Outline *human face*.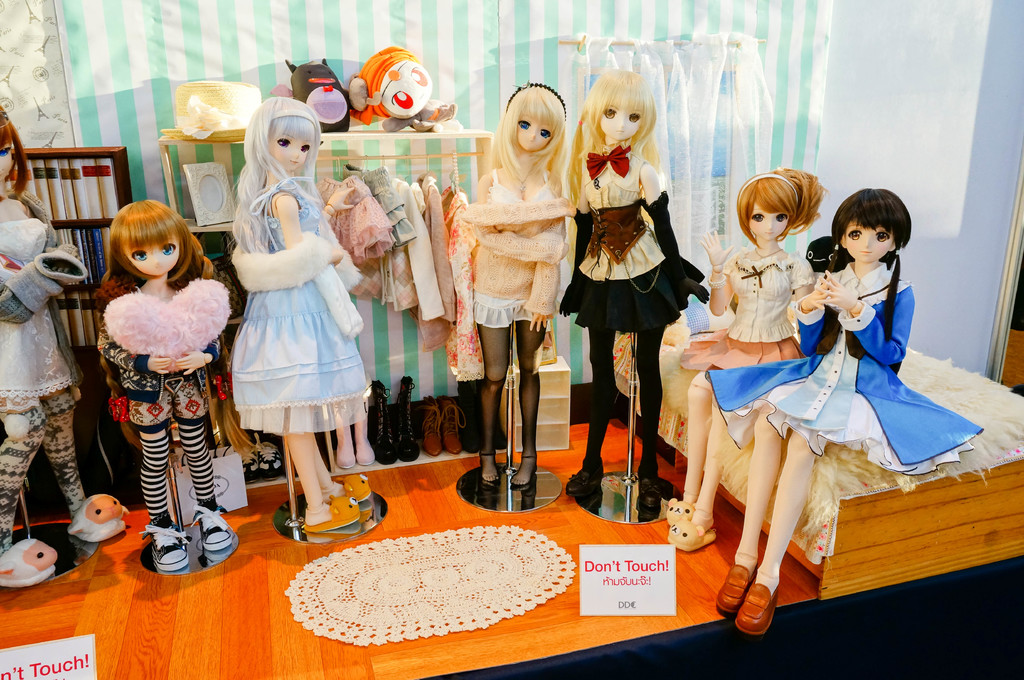
Outline: bbox=(0, 134, 20, 180).
